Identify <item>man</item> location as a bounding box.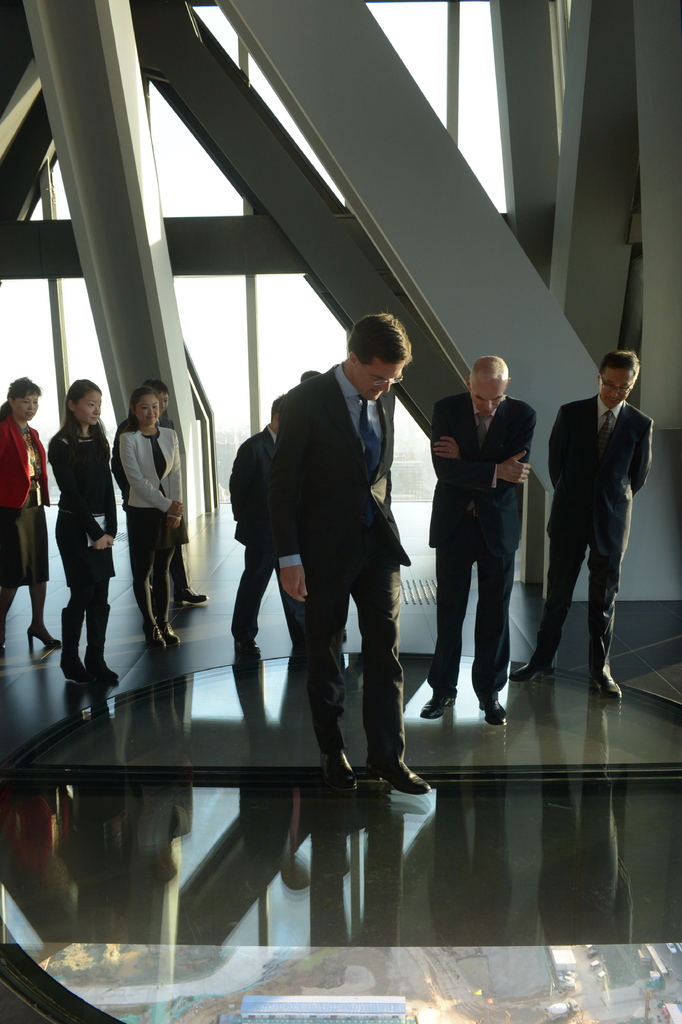
<region>110, 380, 206, 611</region>.
